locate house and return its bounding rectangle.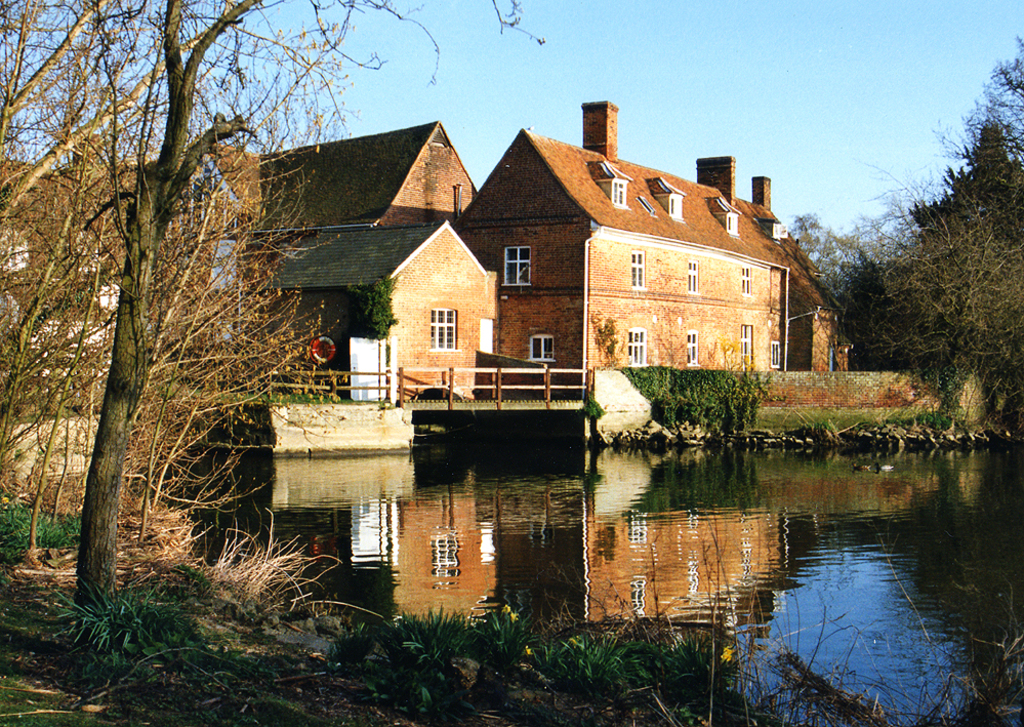
0,102,838,413.
